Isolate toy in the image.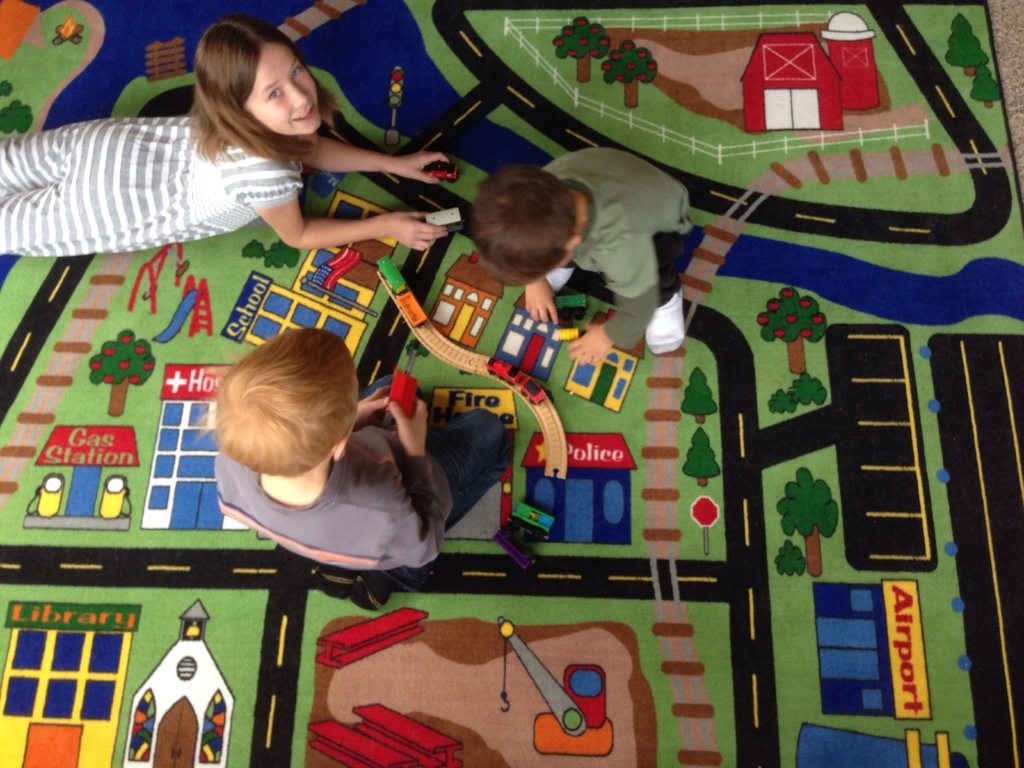
Isolated region: [488, 352, 518, 385].
